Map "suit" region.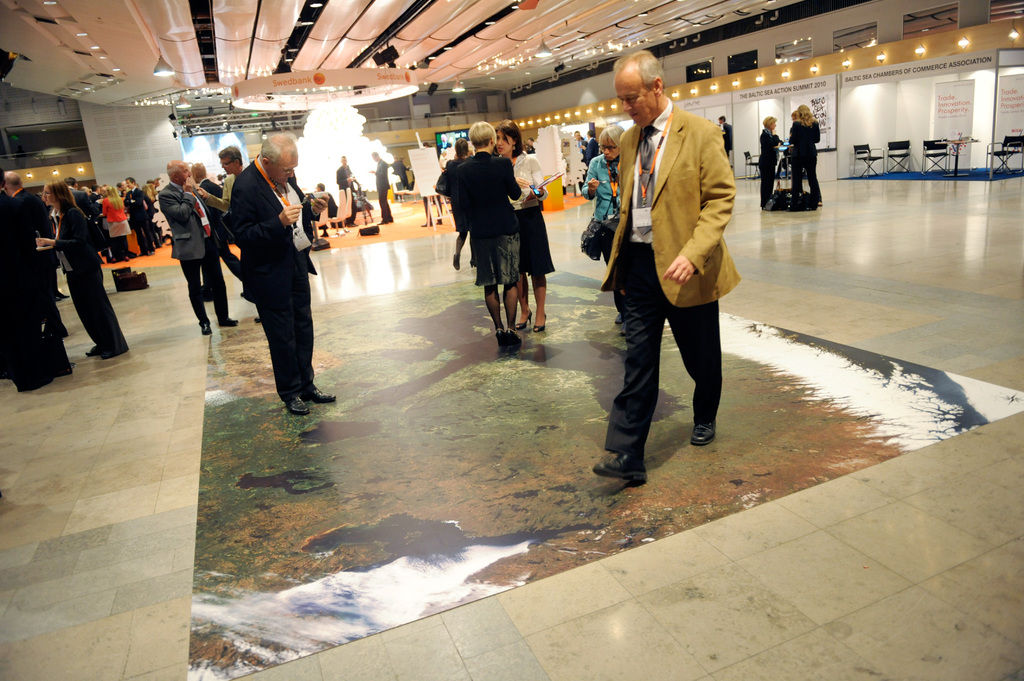
Mapped to rect(758, 132, 779, 206).
